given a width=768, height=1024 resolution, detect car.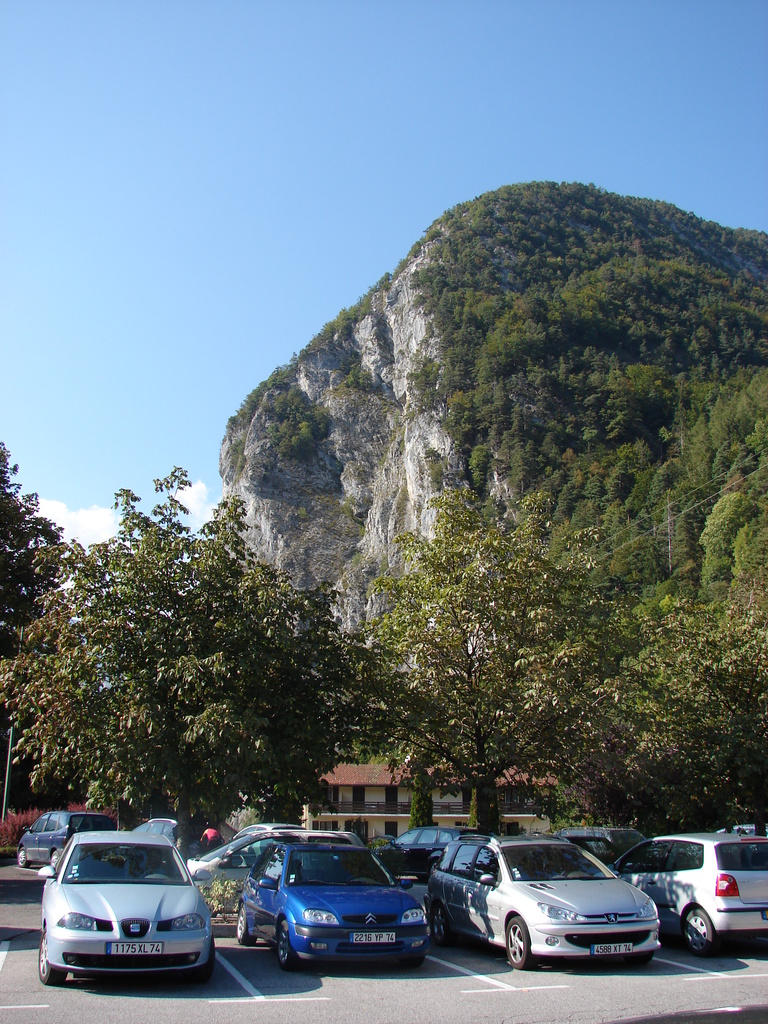
<box>230,836,425,972</box>.
